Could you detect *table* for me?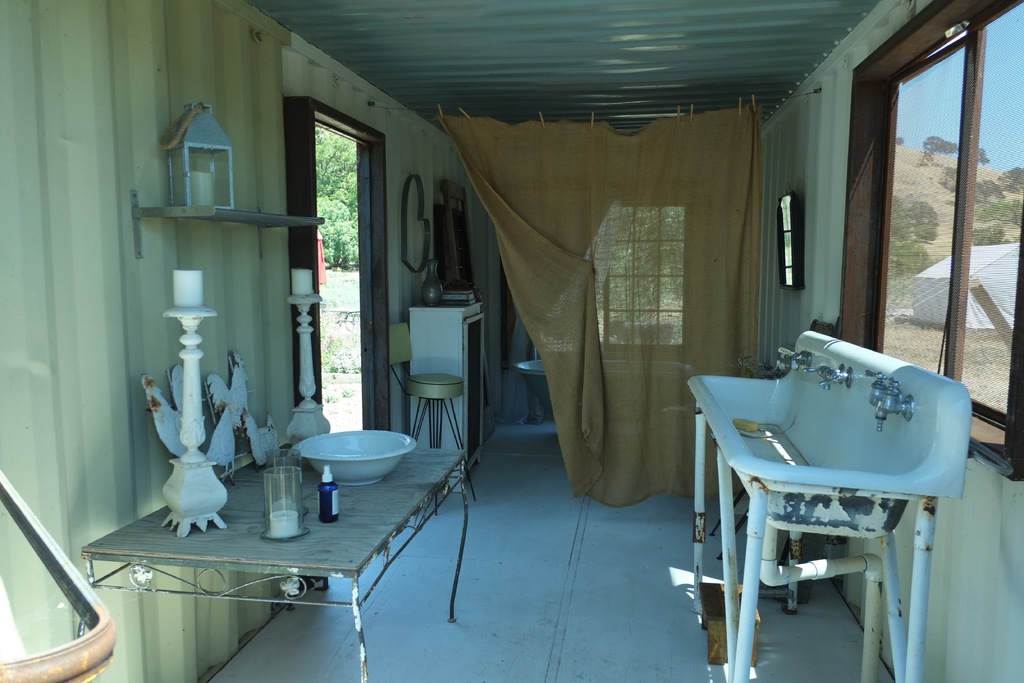
Detection result: <bbox>401, 295, 492, 477</bbox>.
